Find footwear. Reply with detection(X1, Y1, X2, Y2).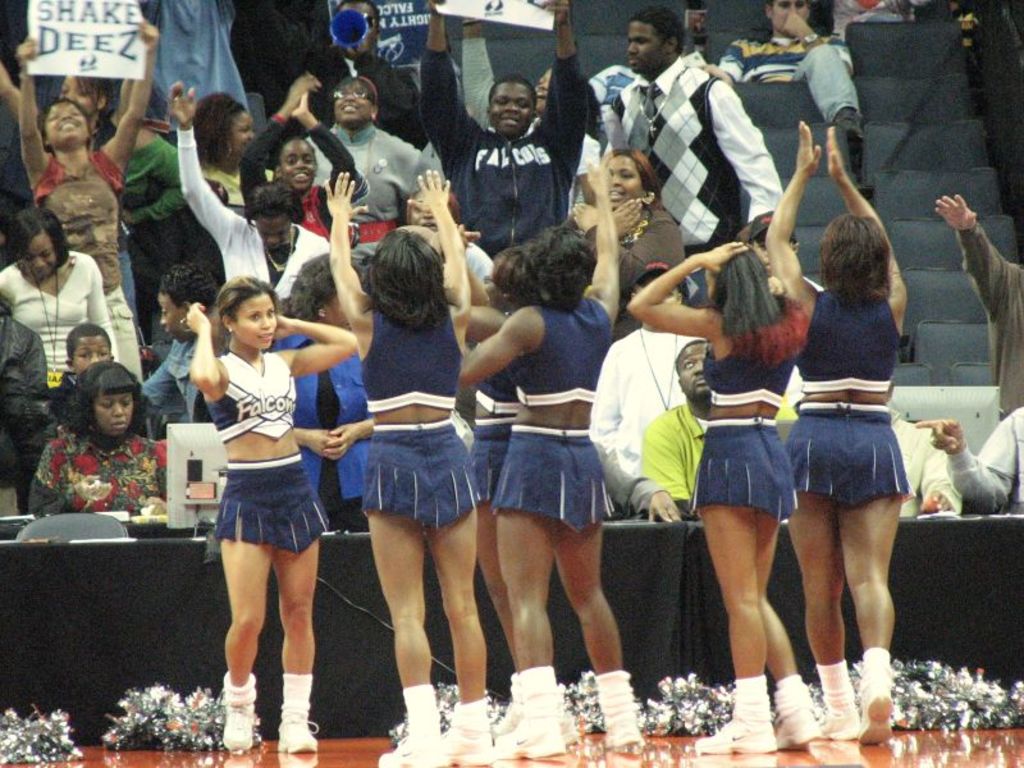
detection(852, 684, 891, 742).
